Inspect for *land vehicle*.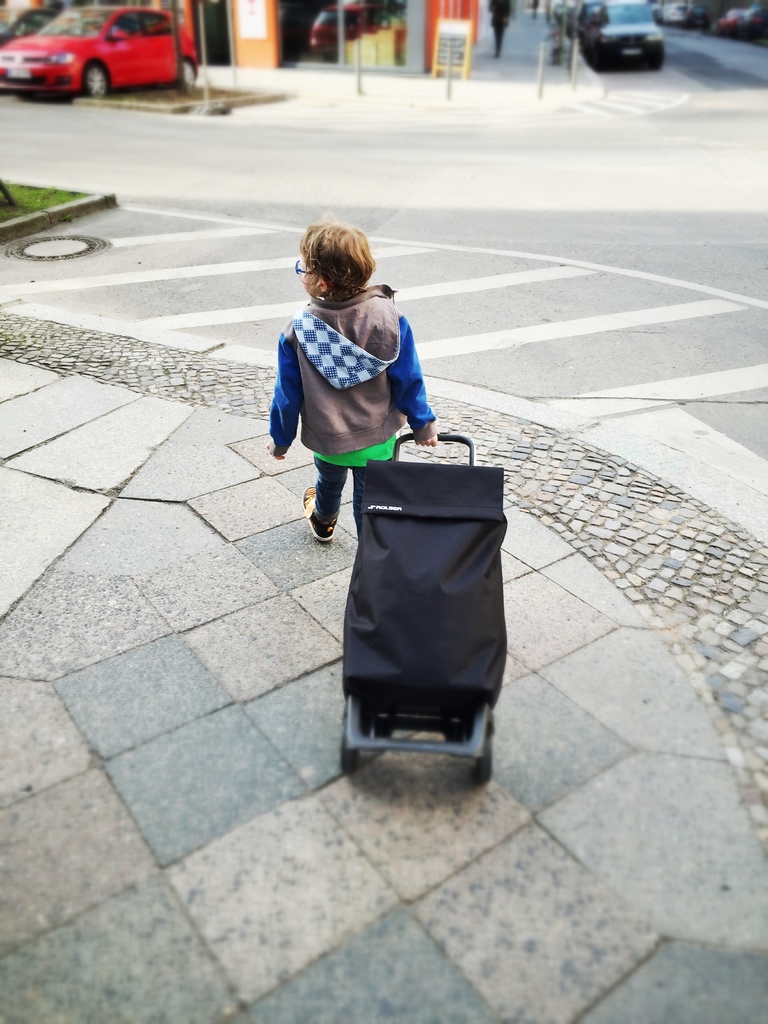
Inspection: 13,4,225,80.
